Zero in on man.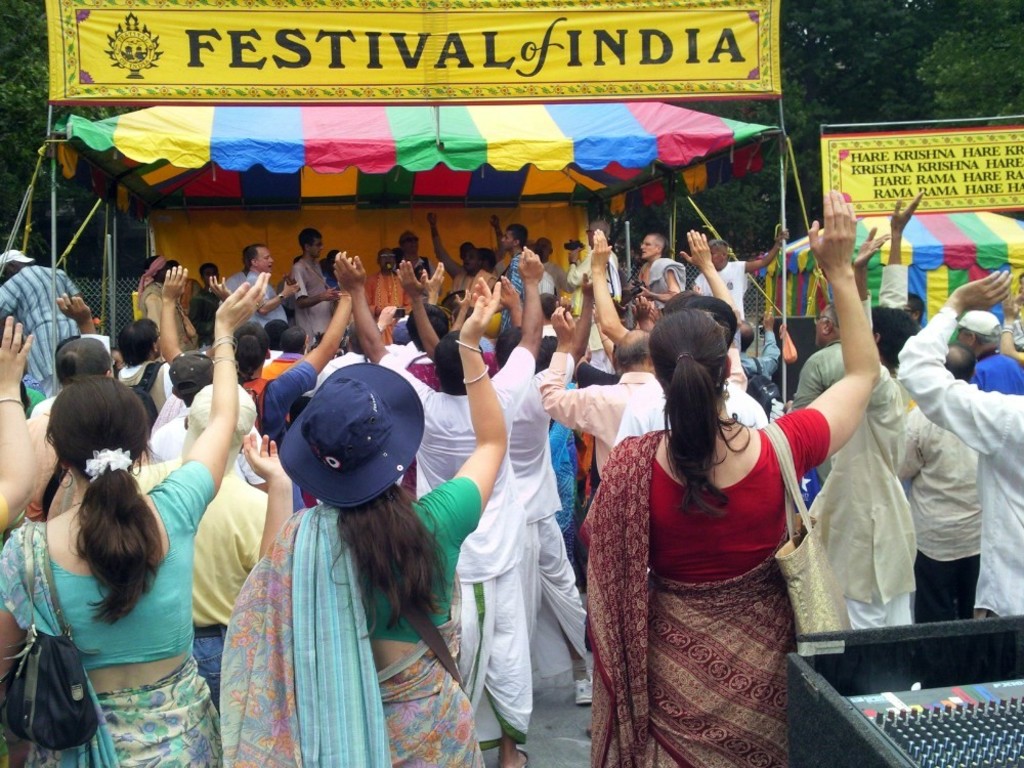
Zeroed in: bbox=(451, 246, 503, 298).
